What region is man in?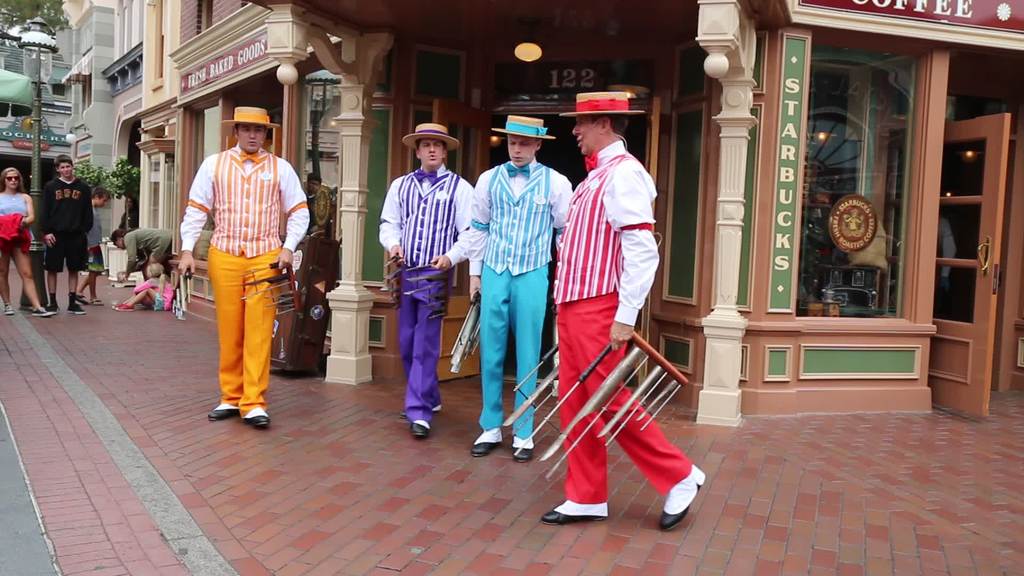
l=466, t=110, r=571, b=462.
